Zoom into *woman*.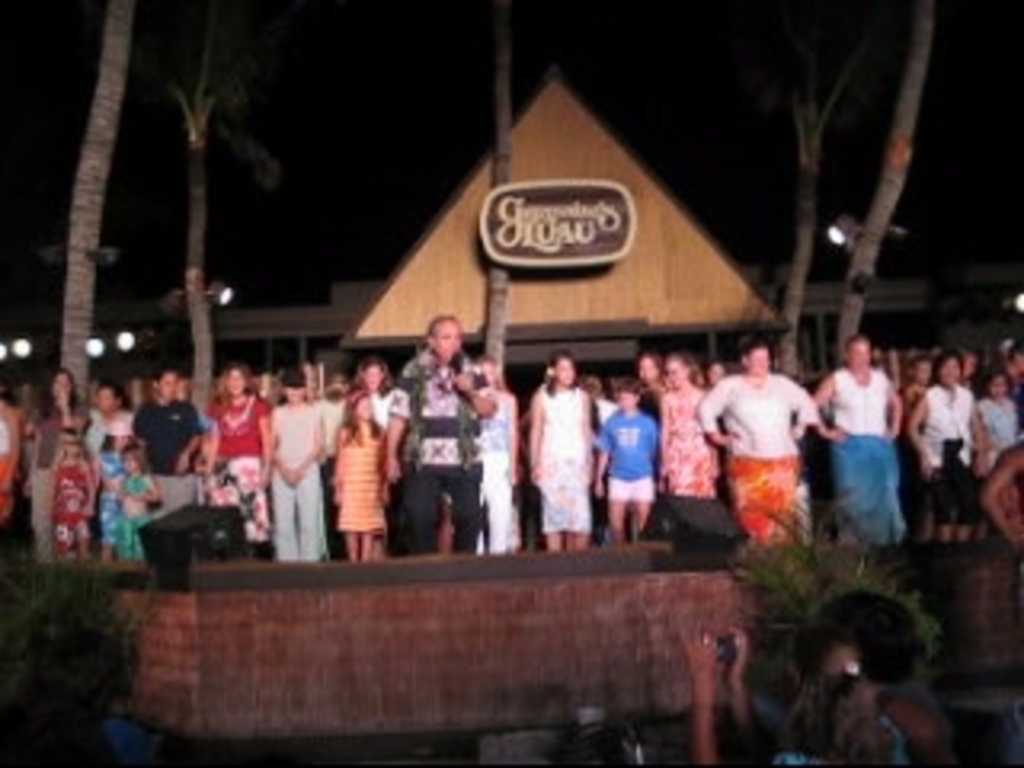
Zoom target: 691,624,902,765.
